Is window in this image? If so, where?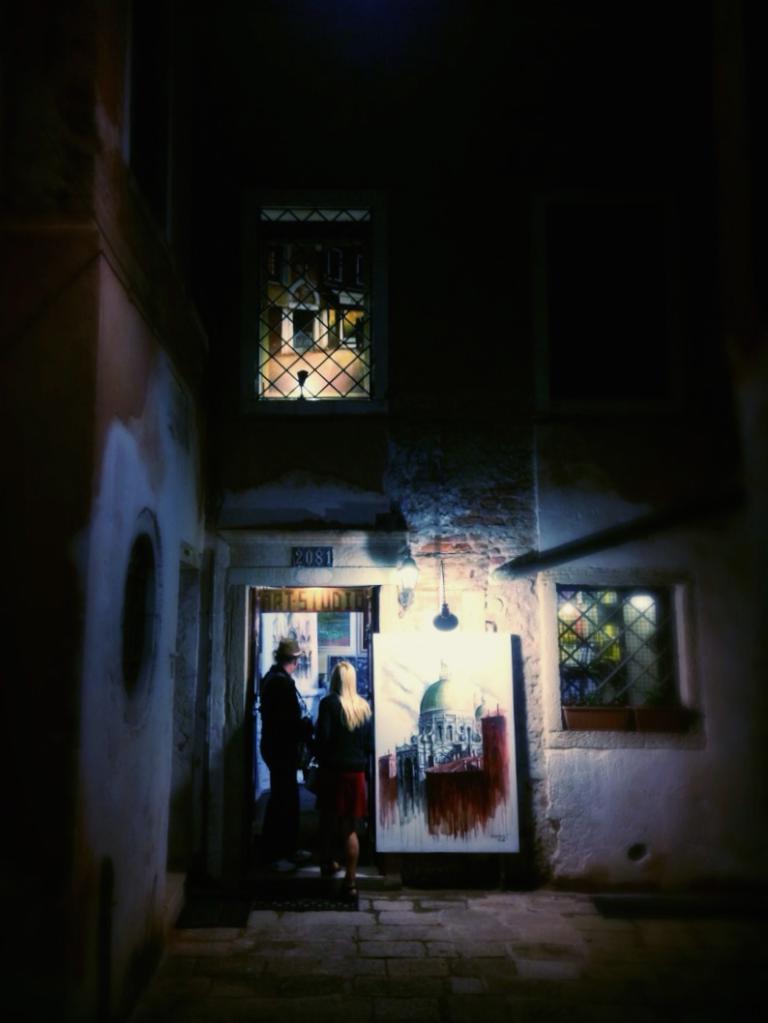
Yes, at (562,552,706,716).
